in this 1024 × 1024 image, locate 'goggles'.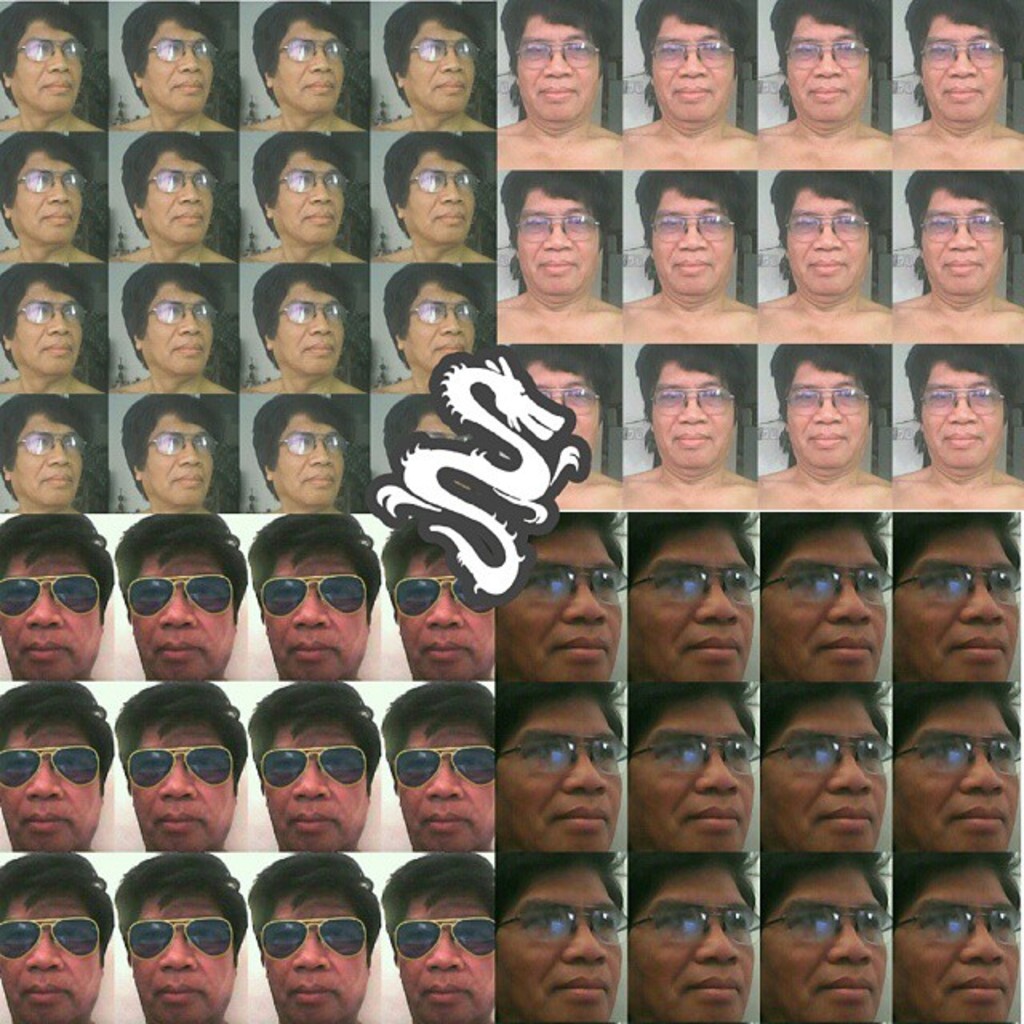
Bounding box: region(918, 29, 1008, 66).
